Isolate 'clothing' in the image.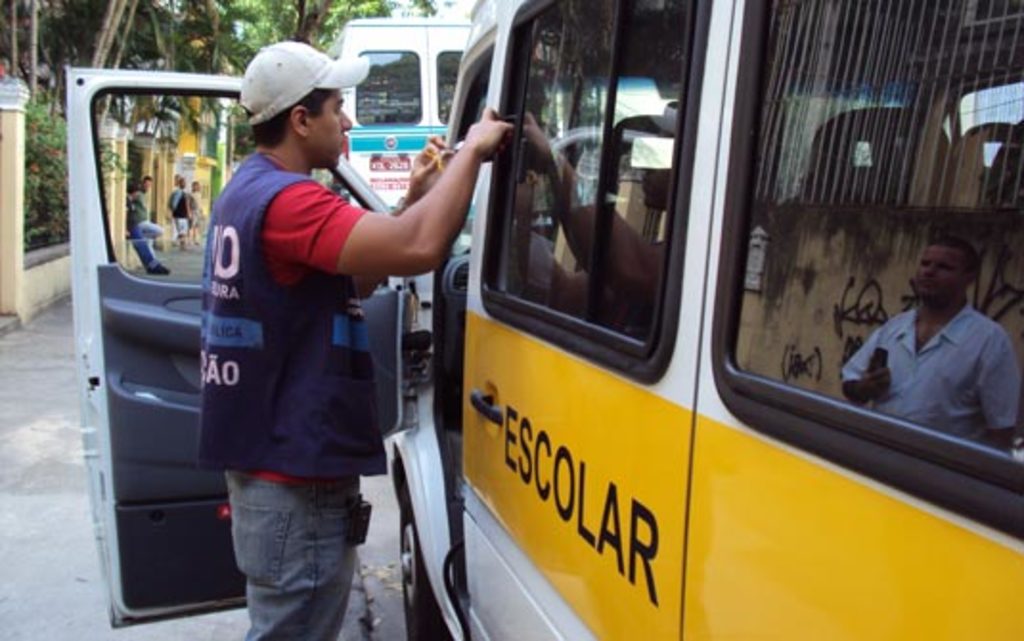
Isolated region: pyautogui.locateOnScreen(128, 195, 155, 272).
